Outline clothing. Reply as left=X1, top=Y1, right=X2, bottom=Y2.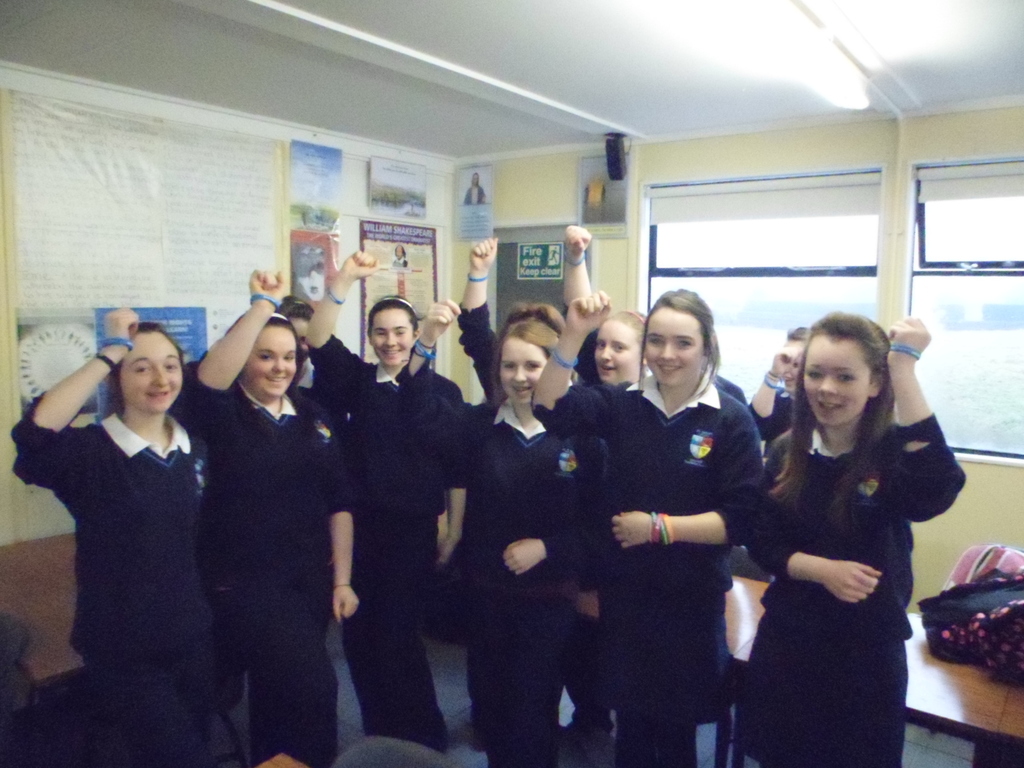
left=740, top=357, right=954, bottom=748.
